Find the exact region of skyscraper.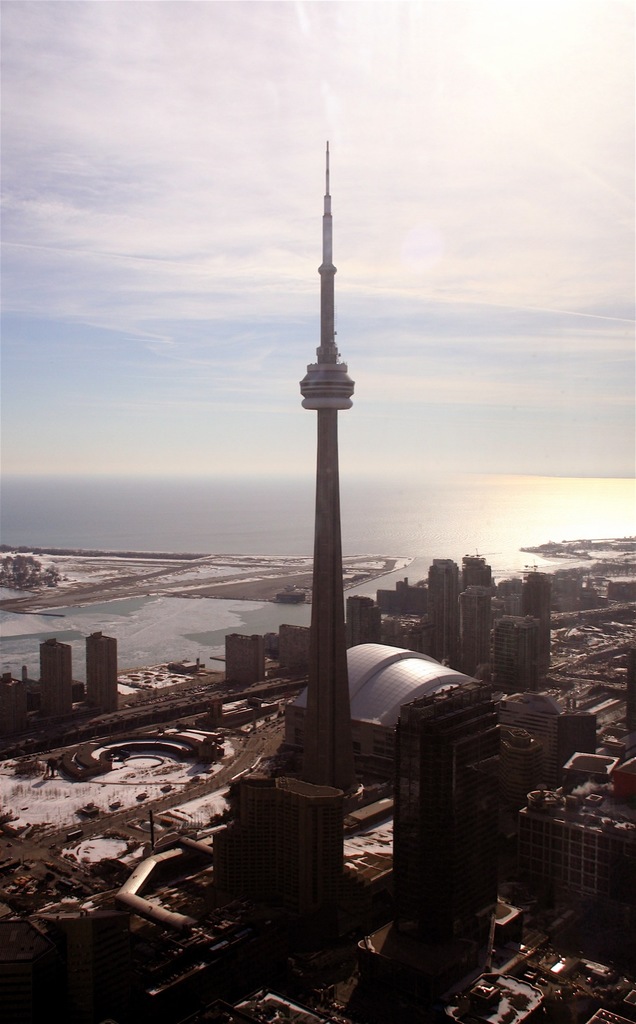
Exact region: (left=418, top=558, right=454, bottom=659).
